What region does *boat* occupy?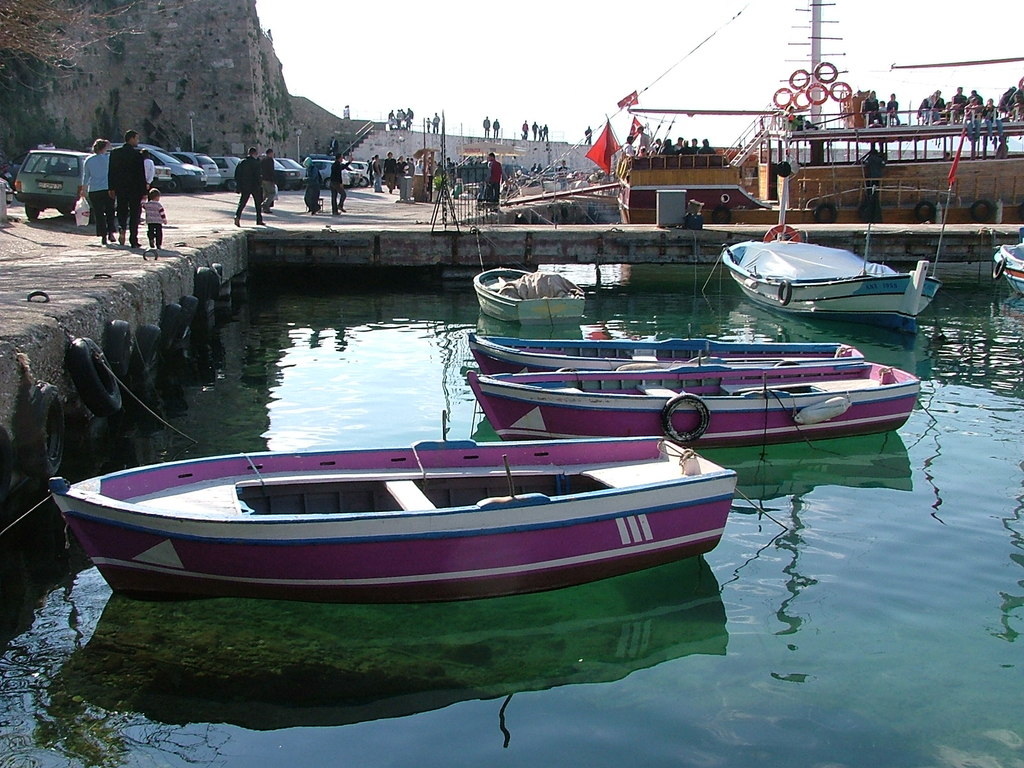
l=985, t=230, r=1023, b=298.
